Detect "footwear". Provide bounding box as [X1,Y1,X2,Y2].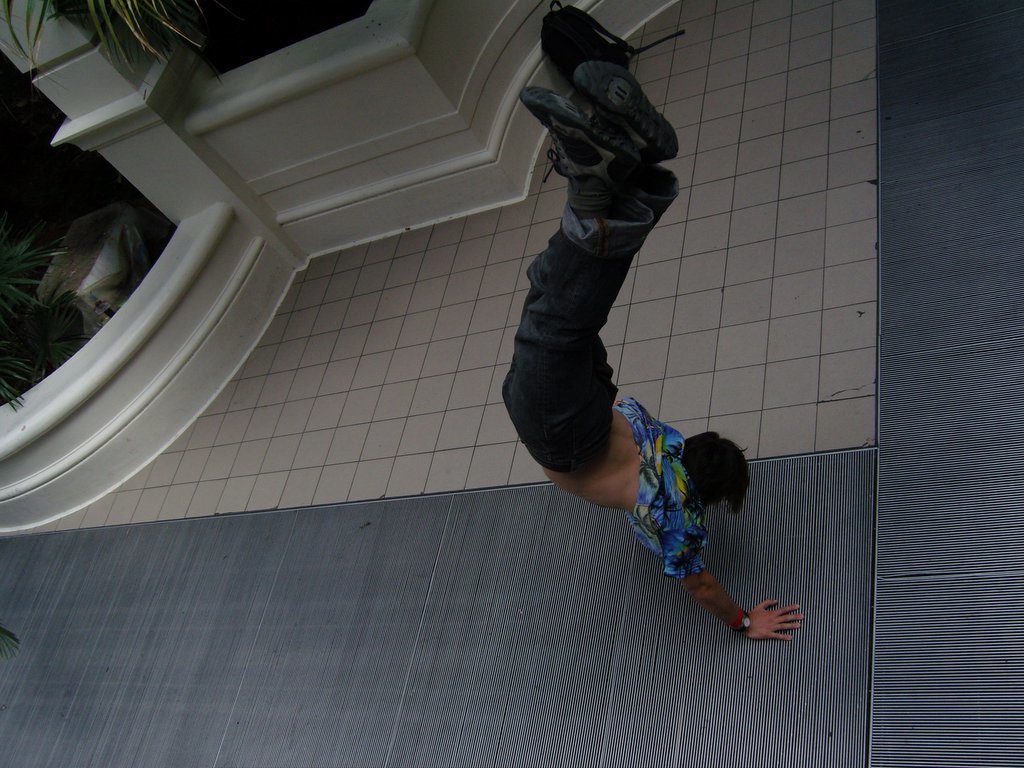
[529,82,682,225].
